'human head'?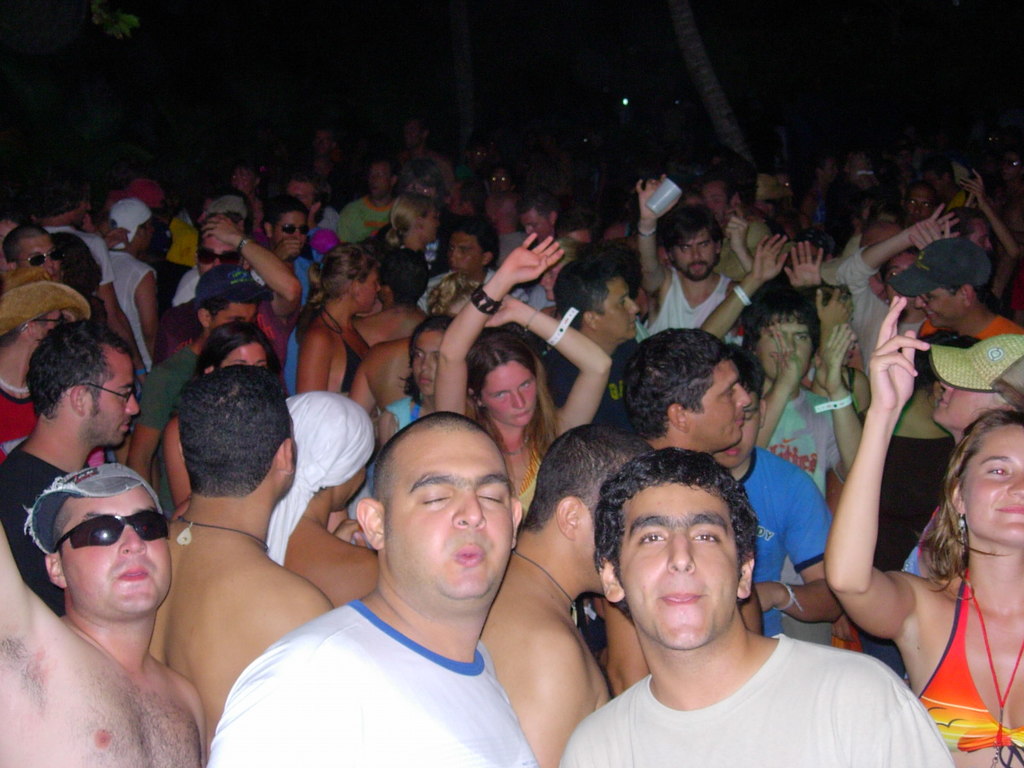
(525,423,653,594)
